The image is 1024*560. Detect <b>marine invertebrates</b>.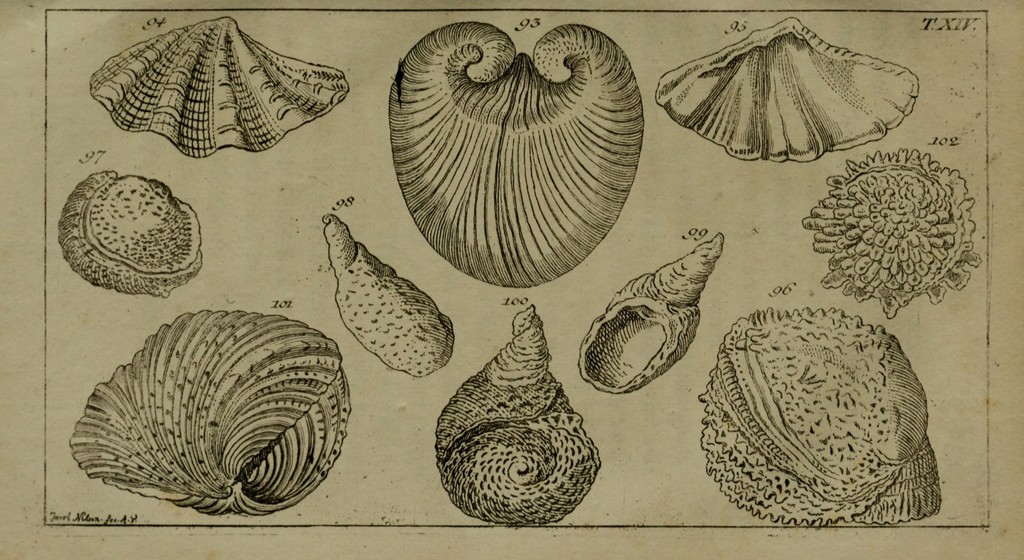
Detection: box=[58, 161, 209, 302].
